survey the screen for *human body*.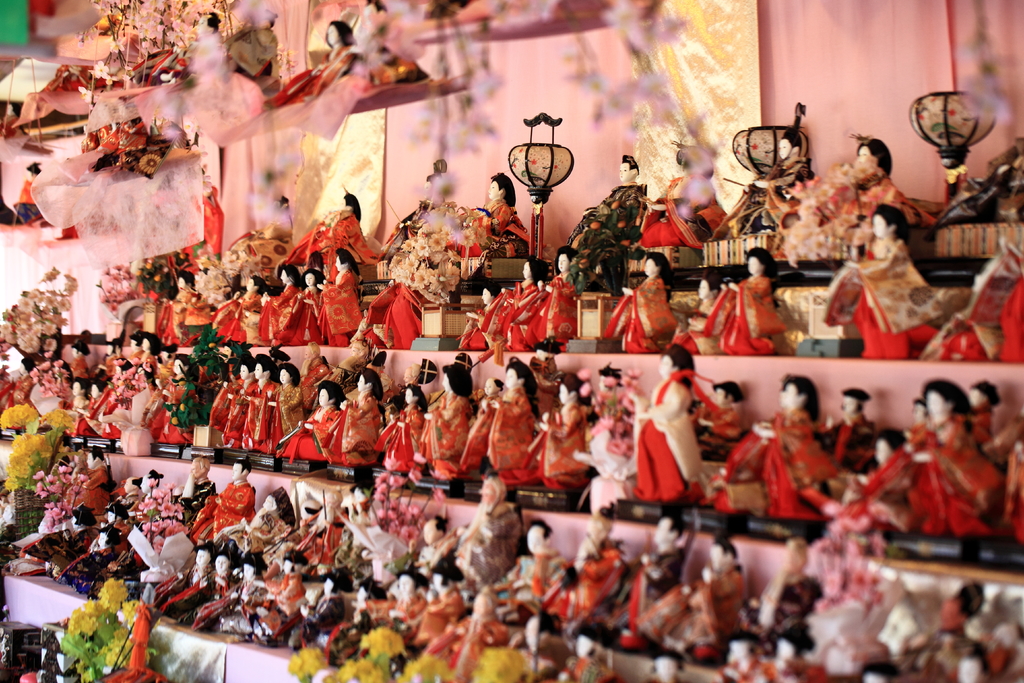
Survey found: left=540, top=242, right=591, bottom=343.
